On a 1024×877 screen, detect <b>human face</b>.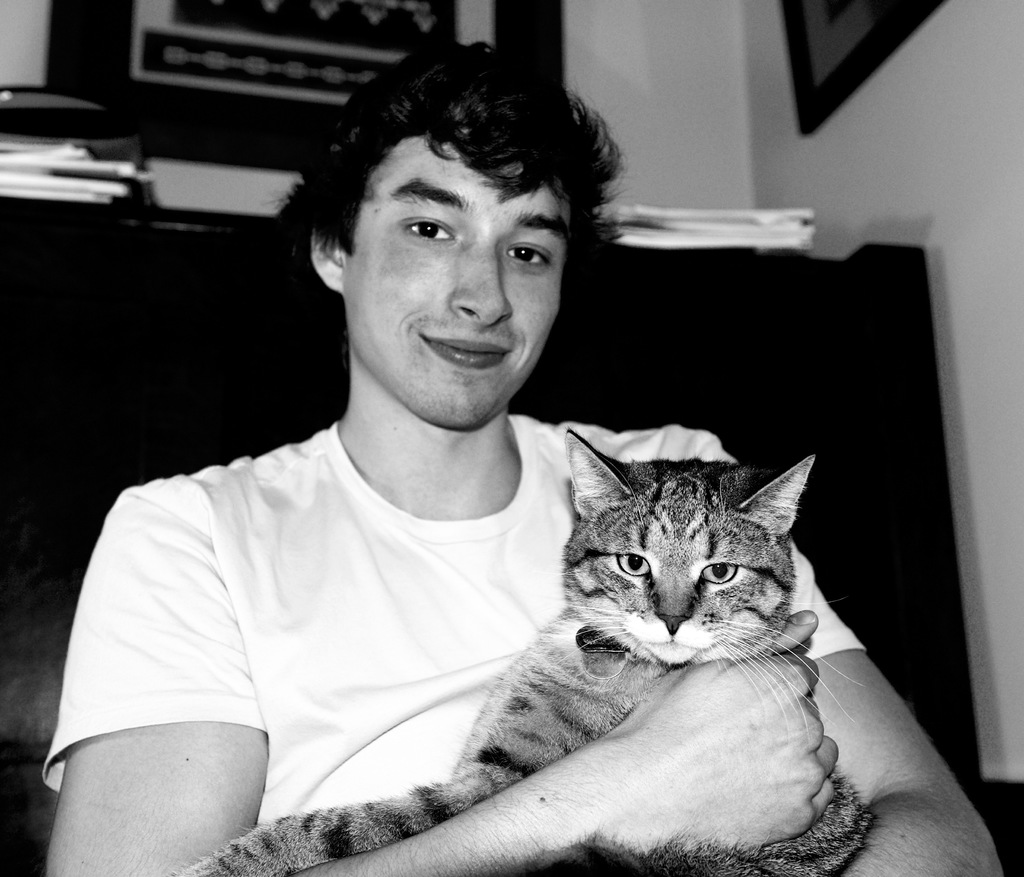
BBox(340, 134, 574, 433).
